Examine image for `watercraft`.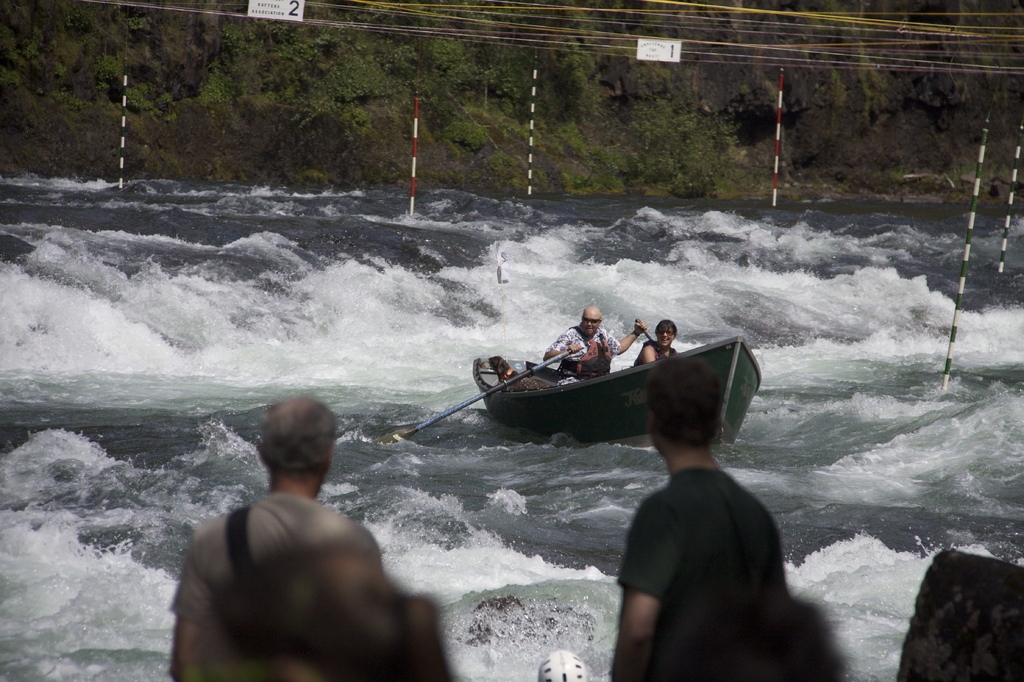
Examination result: BBox(455, 307, 738, 434).
